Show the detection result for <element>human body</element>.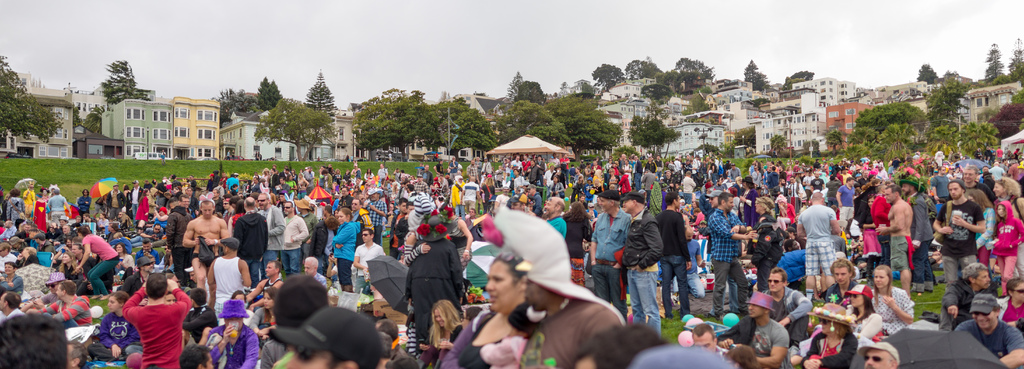
(250,288,279,343).
